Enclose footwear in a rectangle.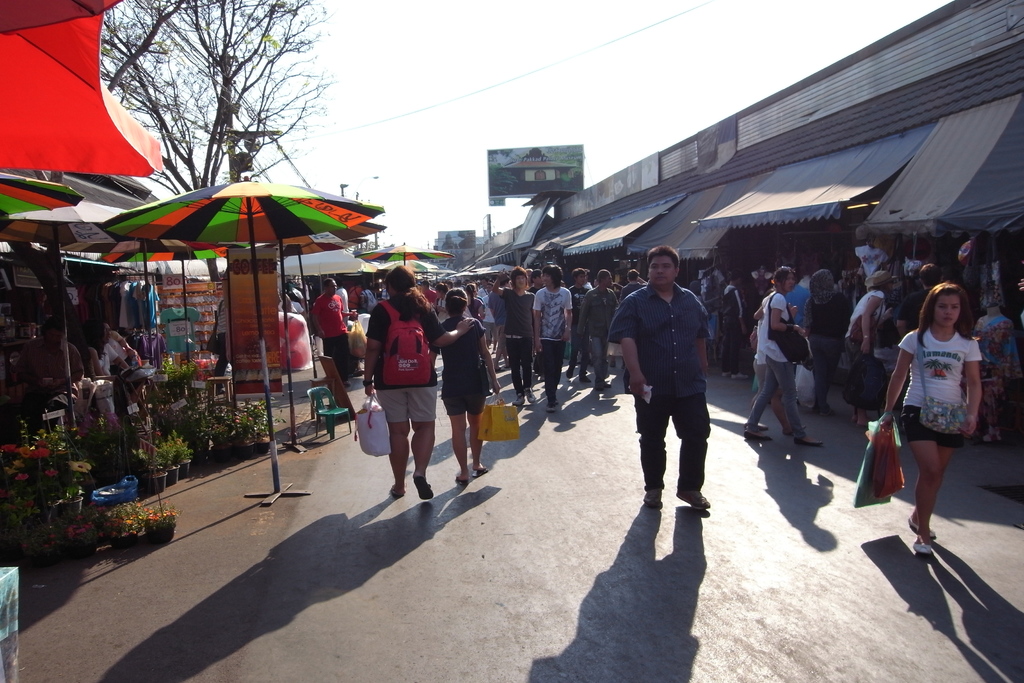
rect(513, 390, 525, 405).
